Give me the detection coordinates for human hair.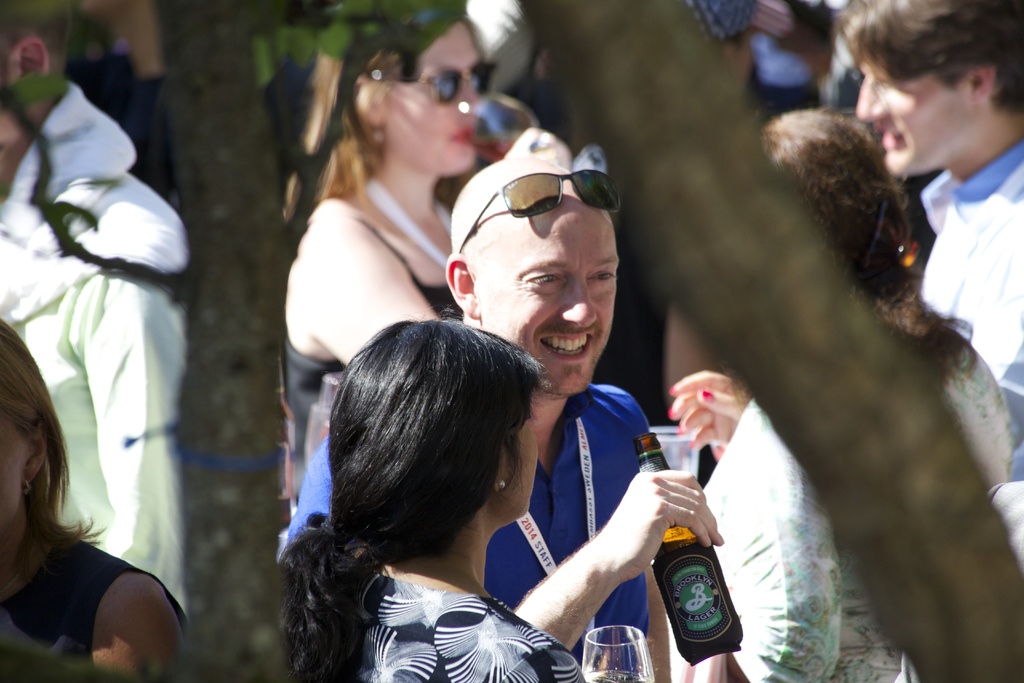
region(278, 300, 551, 682).
